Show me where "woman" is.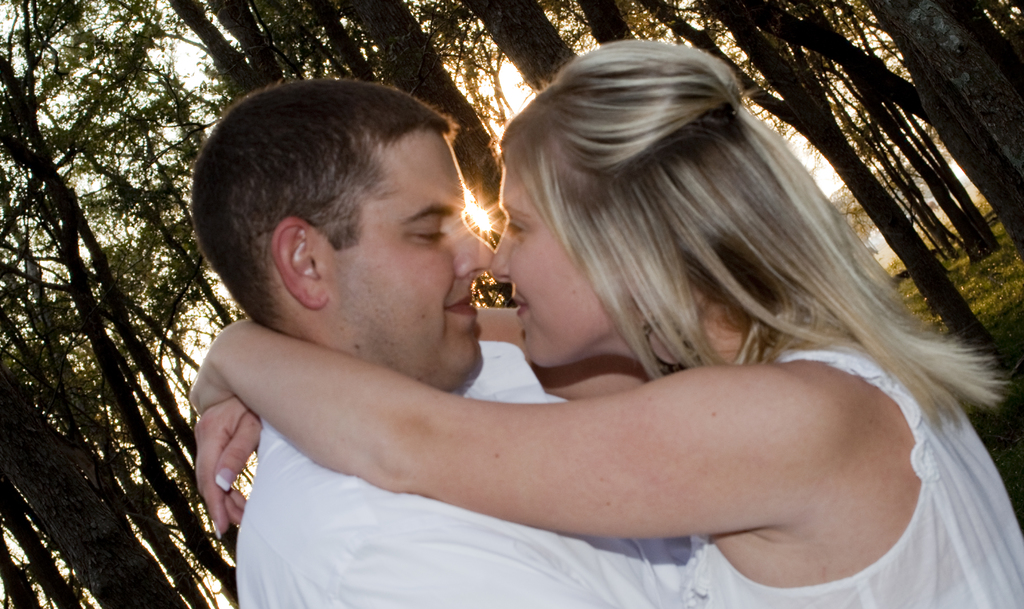
"woman" is at locate(269, 37, 1007, 599).
